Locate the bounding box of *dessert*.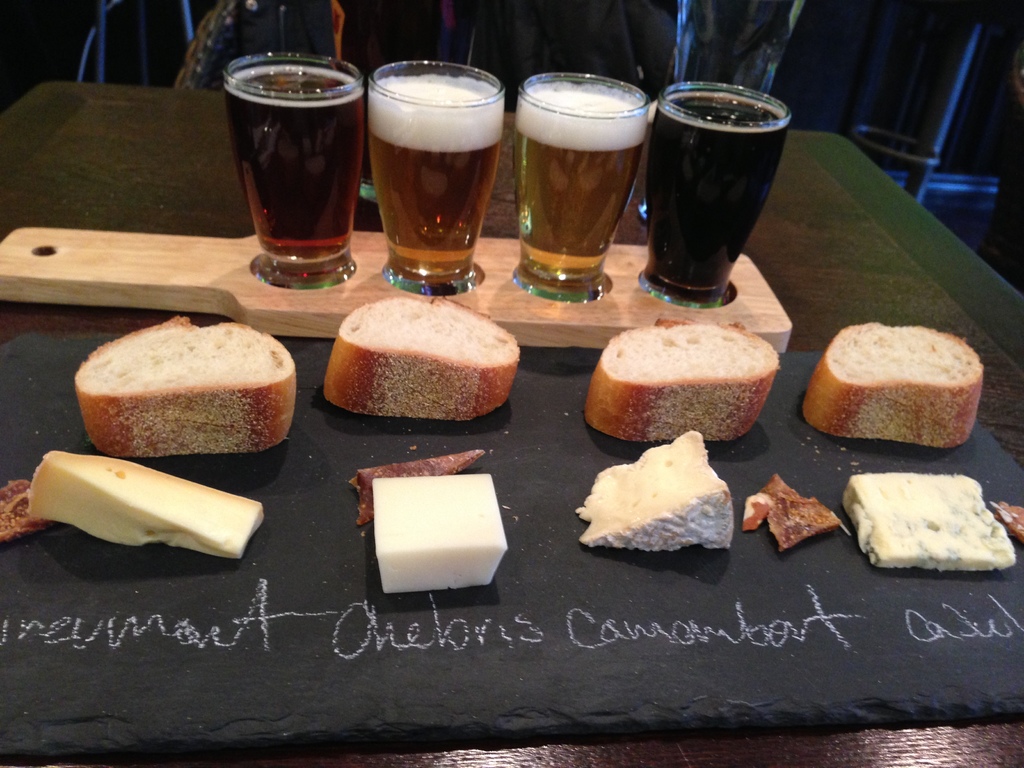
Bounding box: (70,314,300,459).
